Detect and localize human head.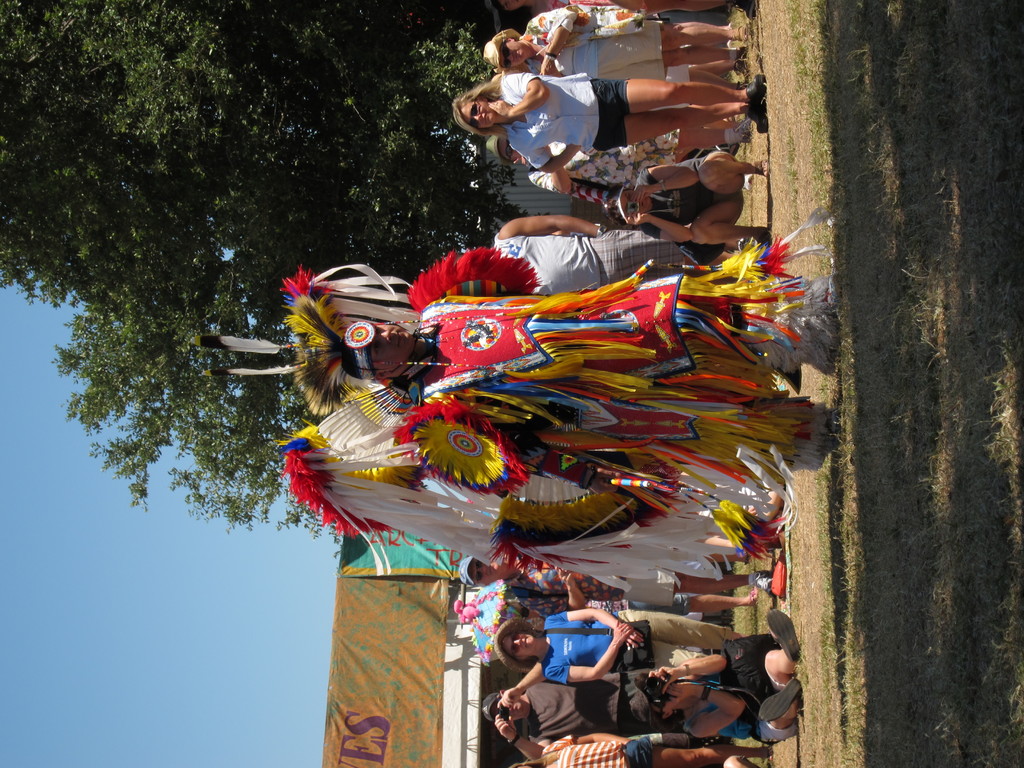
Localized at (630,671,682,722).
